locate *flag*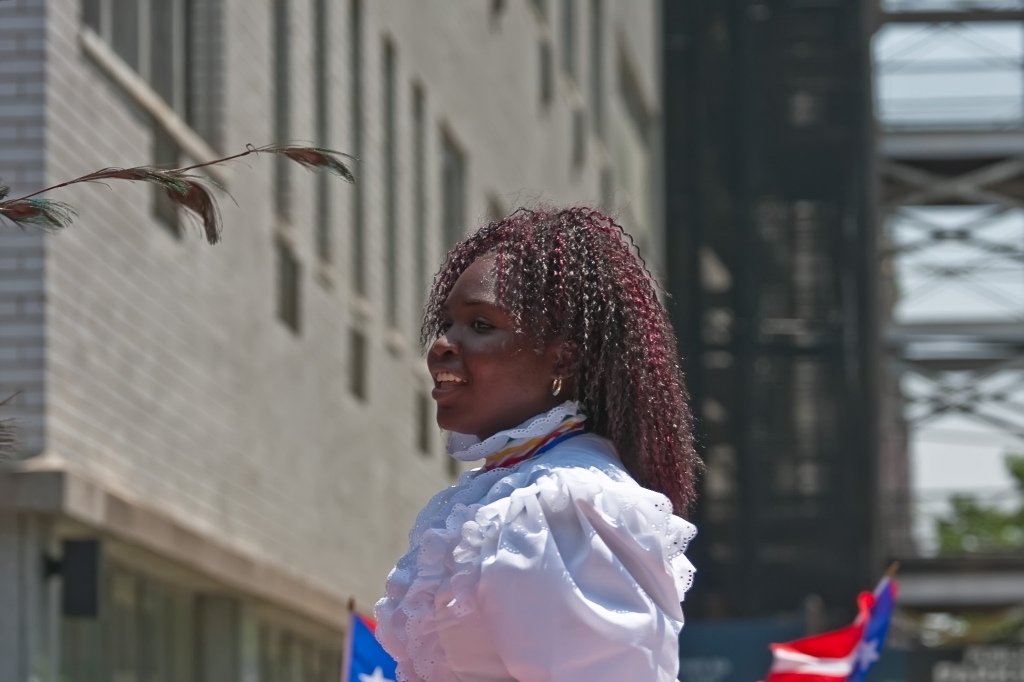
region(340, 616, 410, 681)
